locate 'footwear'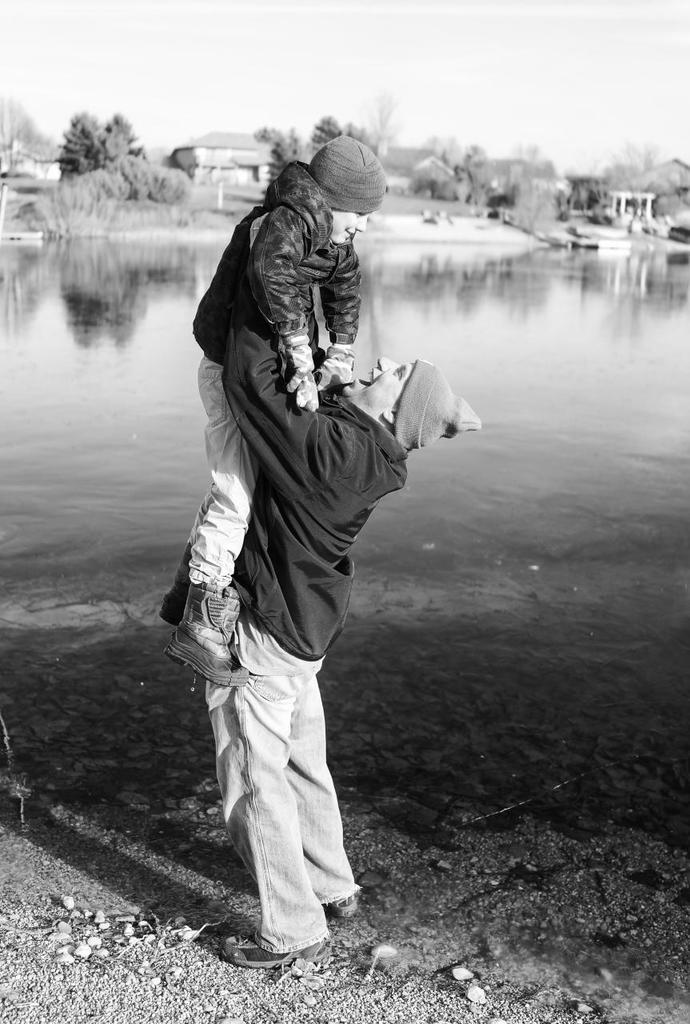
226 917 334 976
